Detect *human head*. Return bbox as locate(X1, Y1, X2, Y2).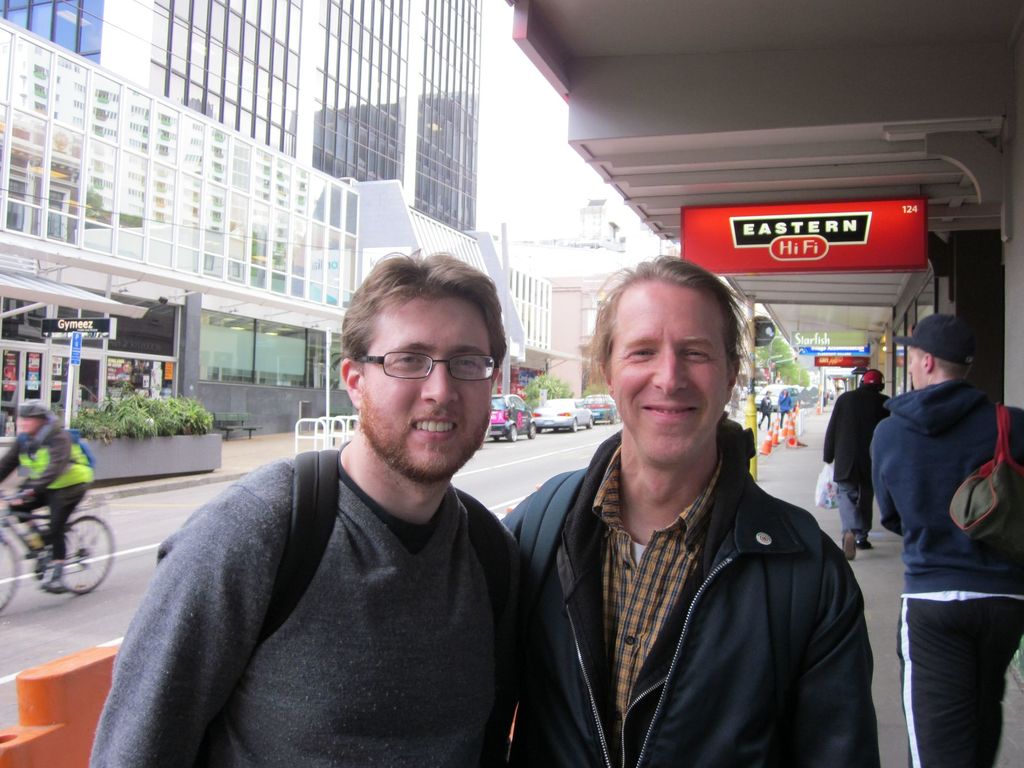
locate(906, 312, 975, 388).
